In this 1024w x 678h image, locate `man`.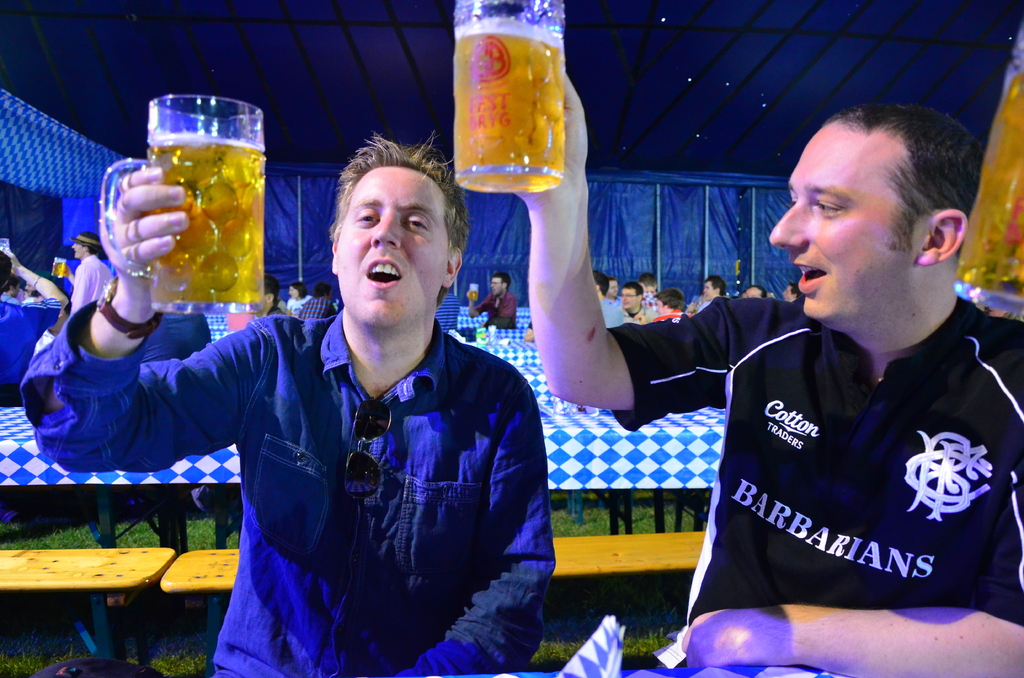
Bounding box: x1=782 y1=281 x2=804 y2=302.
